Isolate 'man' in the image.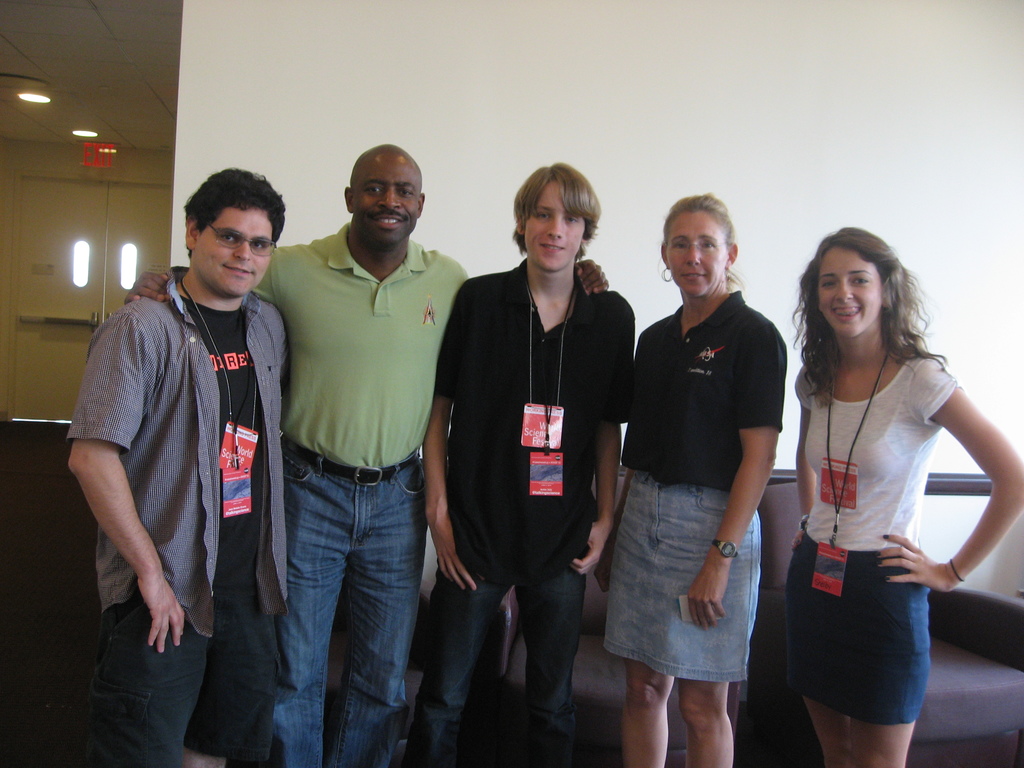
Isolated region: <region>126, 138, 610, 767</region>.
